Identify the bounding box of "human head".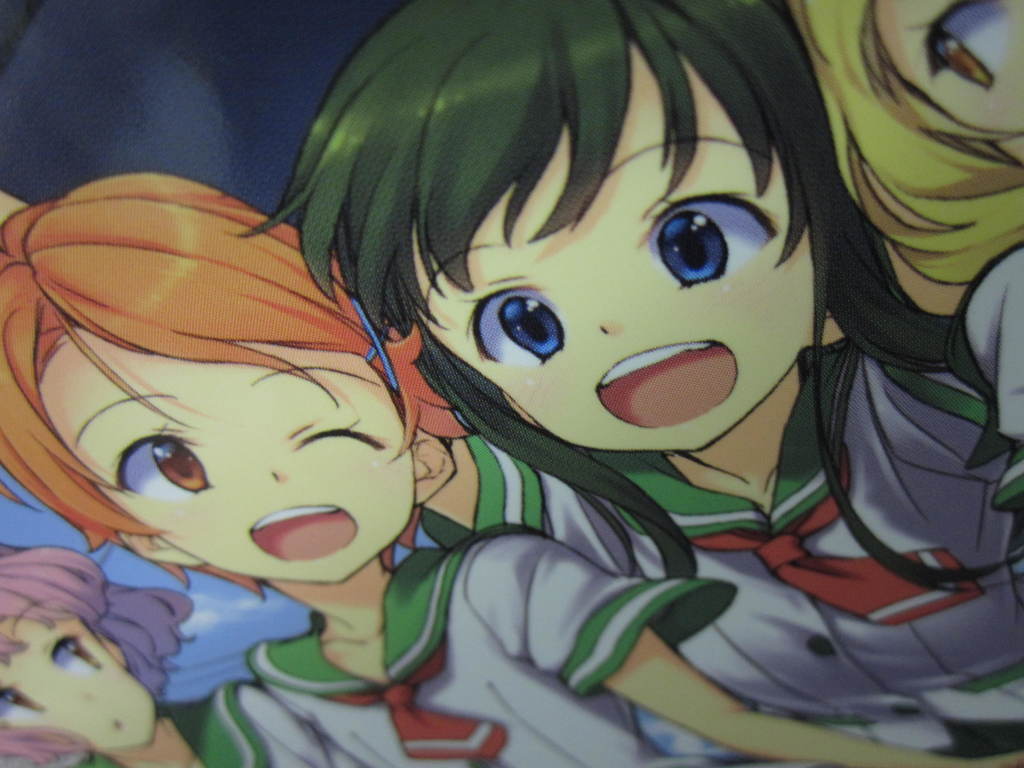
pyautogui.locateOnScreen(324, 25, 904, 540).
